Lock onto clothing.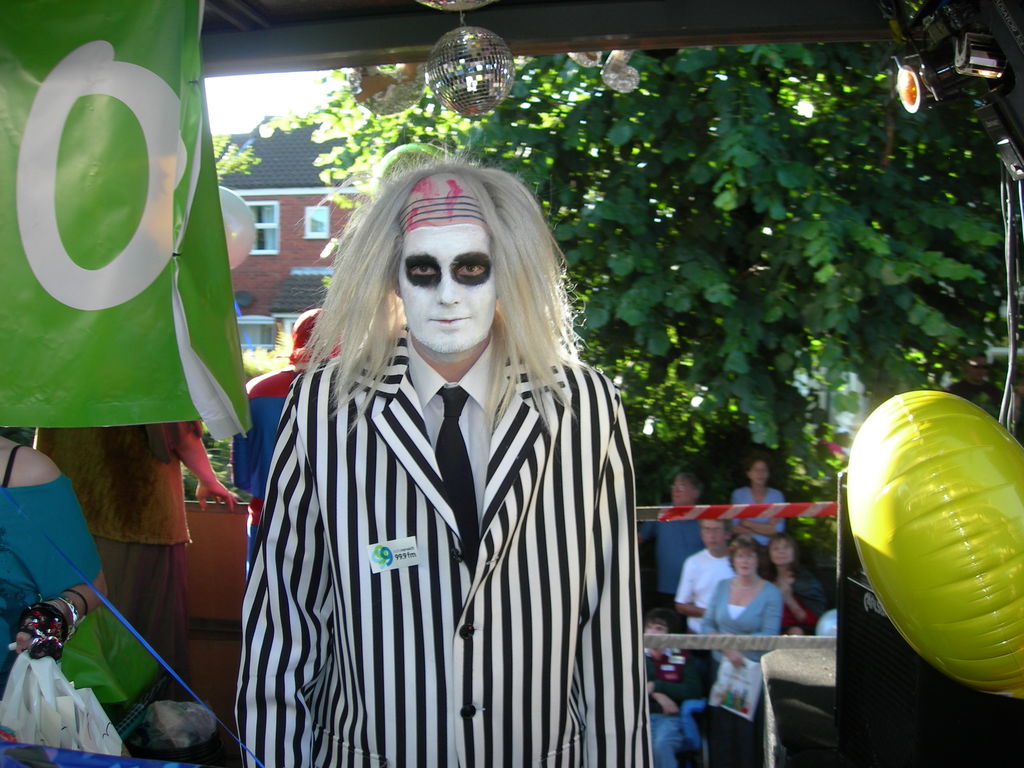
Locked: 731, 488, 785, 544.
